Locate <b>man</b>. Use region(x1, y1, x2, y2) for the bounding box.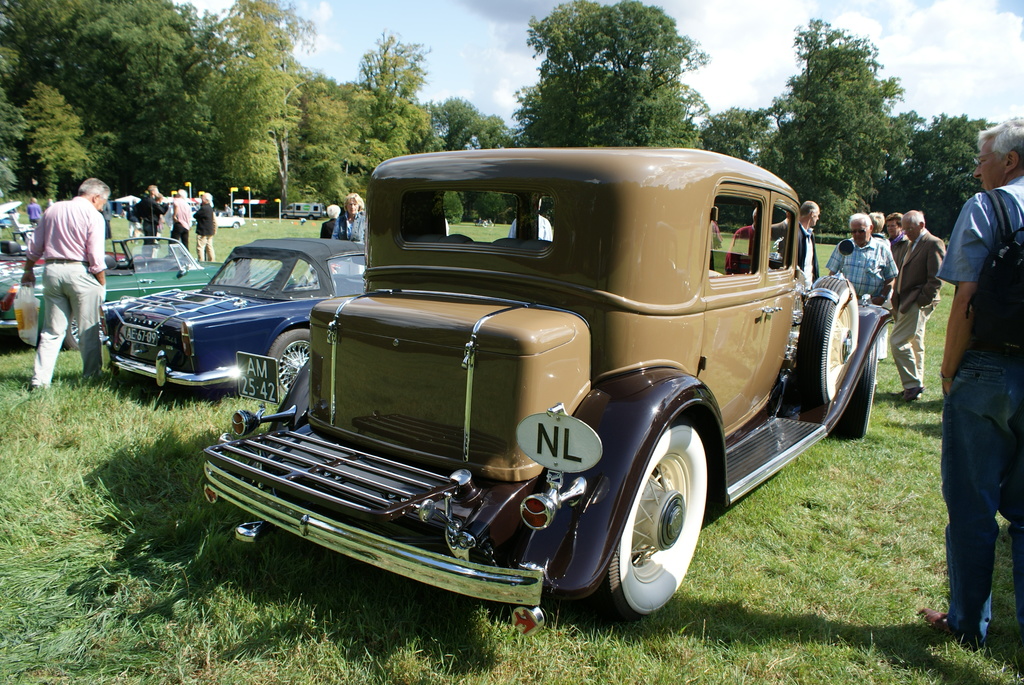
region(168, 194, 195, 247).
